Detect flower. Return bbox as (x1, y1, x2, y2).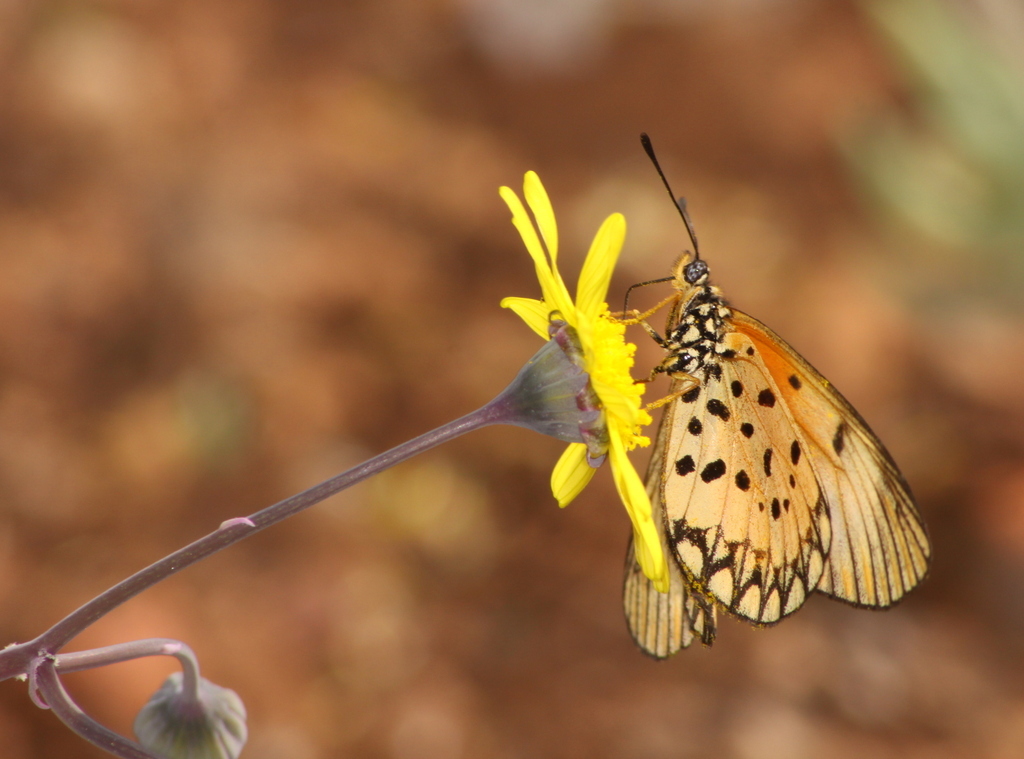
(498, 169, 662, 588).
